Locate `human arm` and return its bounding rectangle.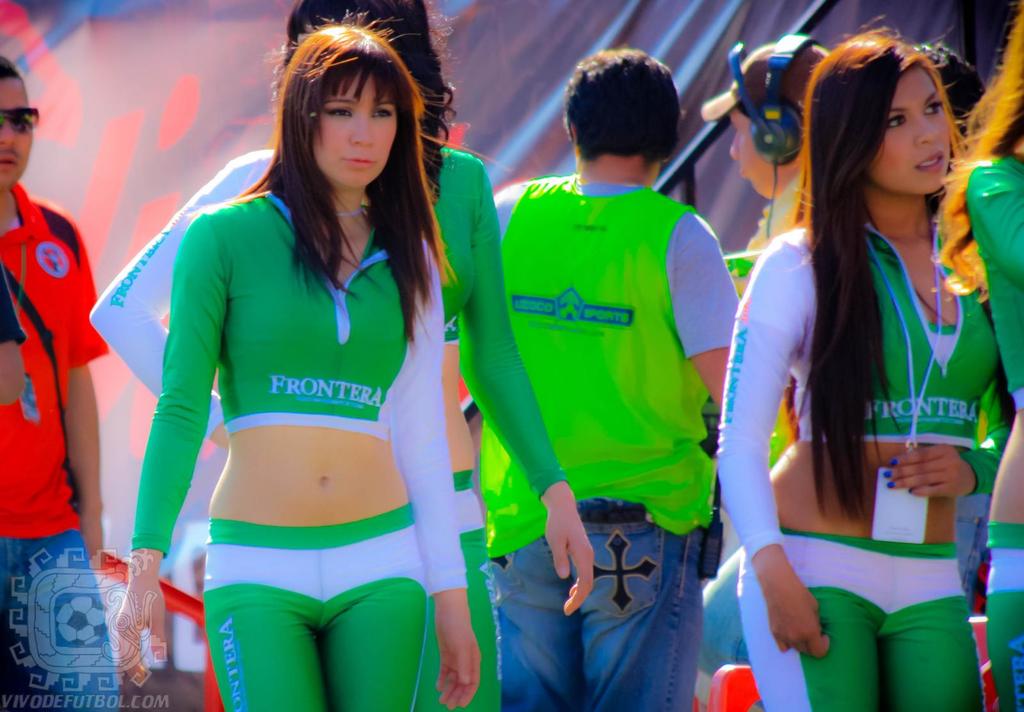
l=66, t=221, r=111, b=569.
